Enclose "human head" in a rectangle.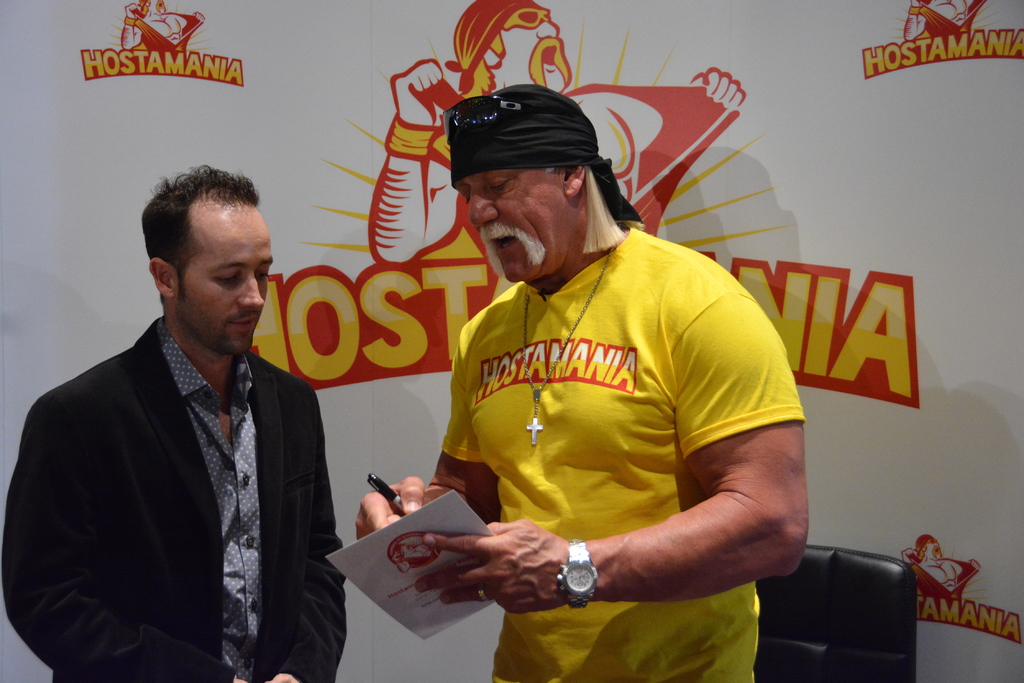
x1=436, y1=89, x2=625, y2=273.
